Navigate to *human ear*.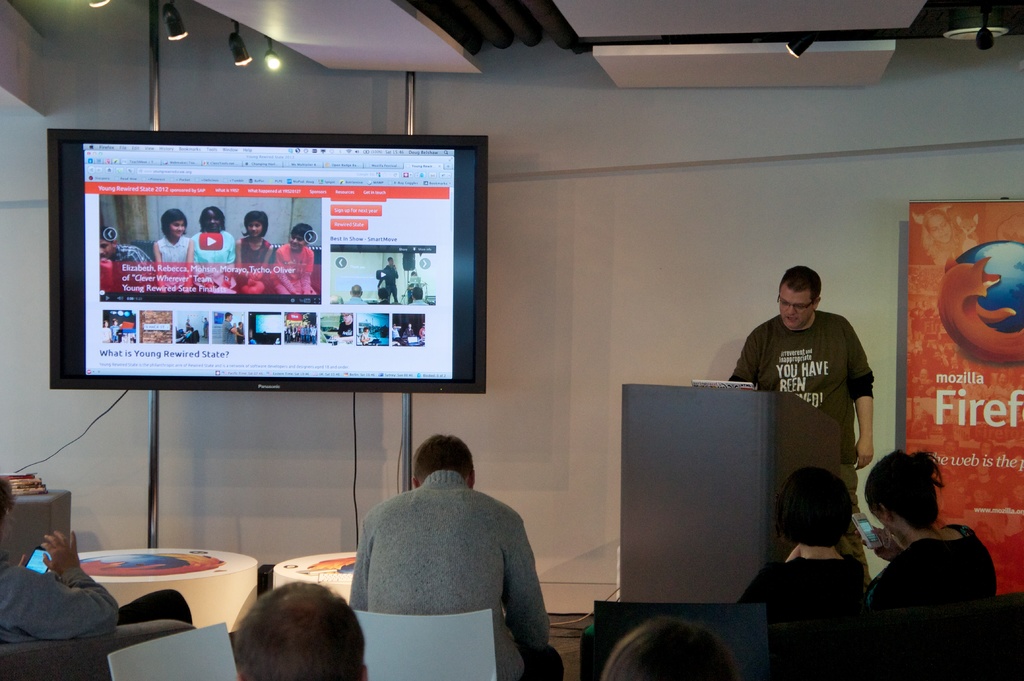
Navigation target: BBox(468, 472, 477, 490).
